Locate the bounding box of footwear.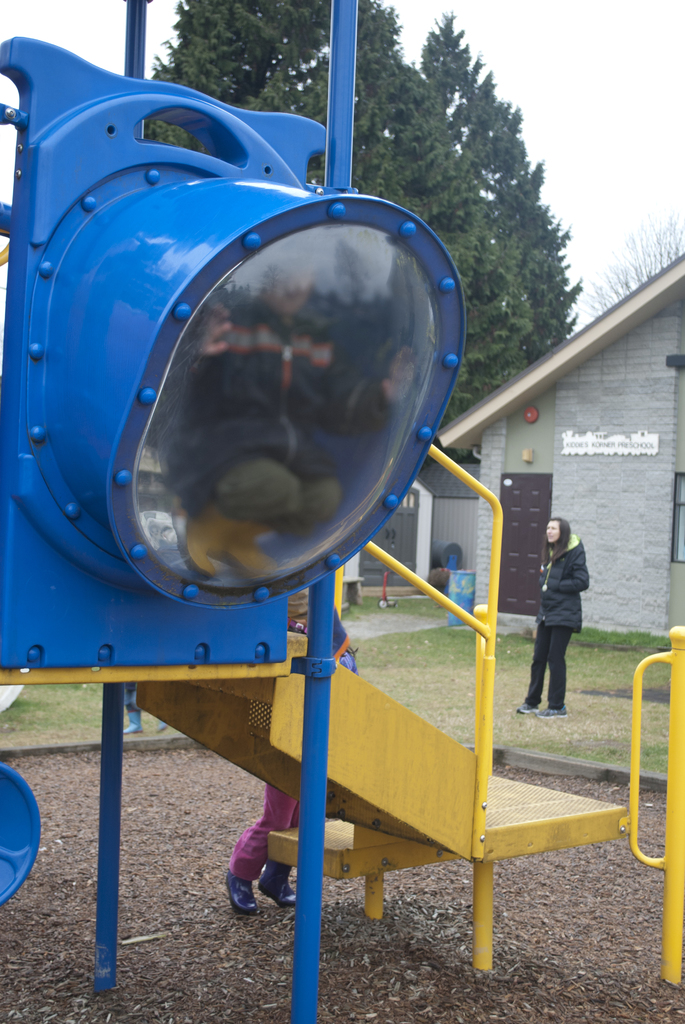
Bounding box: (258, 858, 299, 909).
